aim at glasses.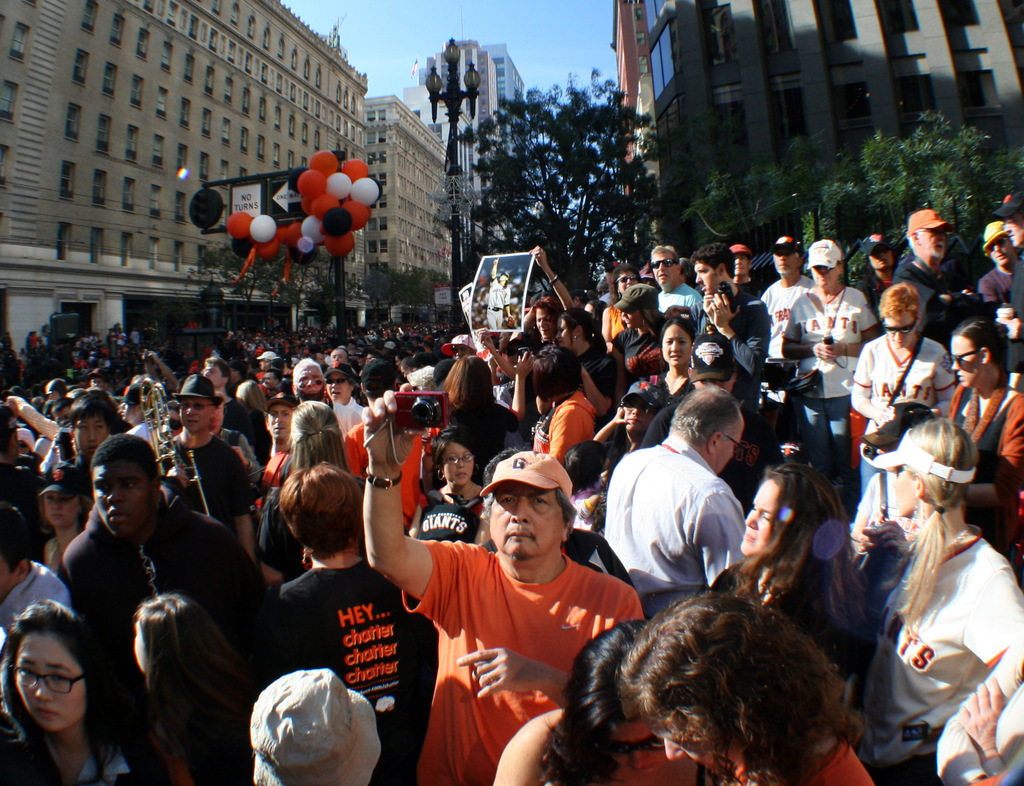
Aimed at [left=616, top=274, right=637, bottom=289].
